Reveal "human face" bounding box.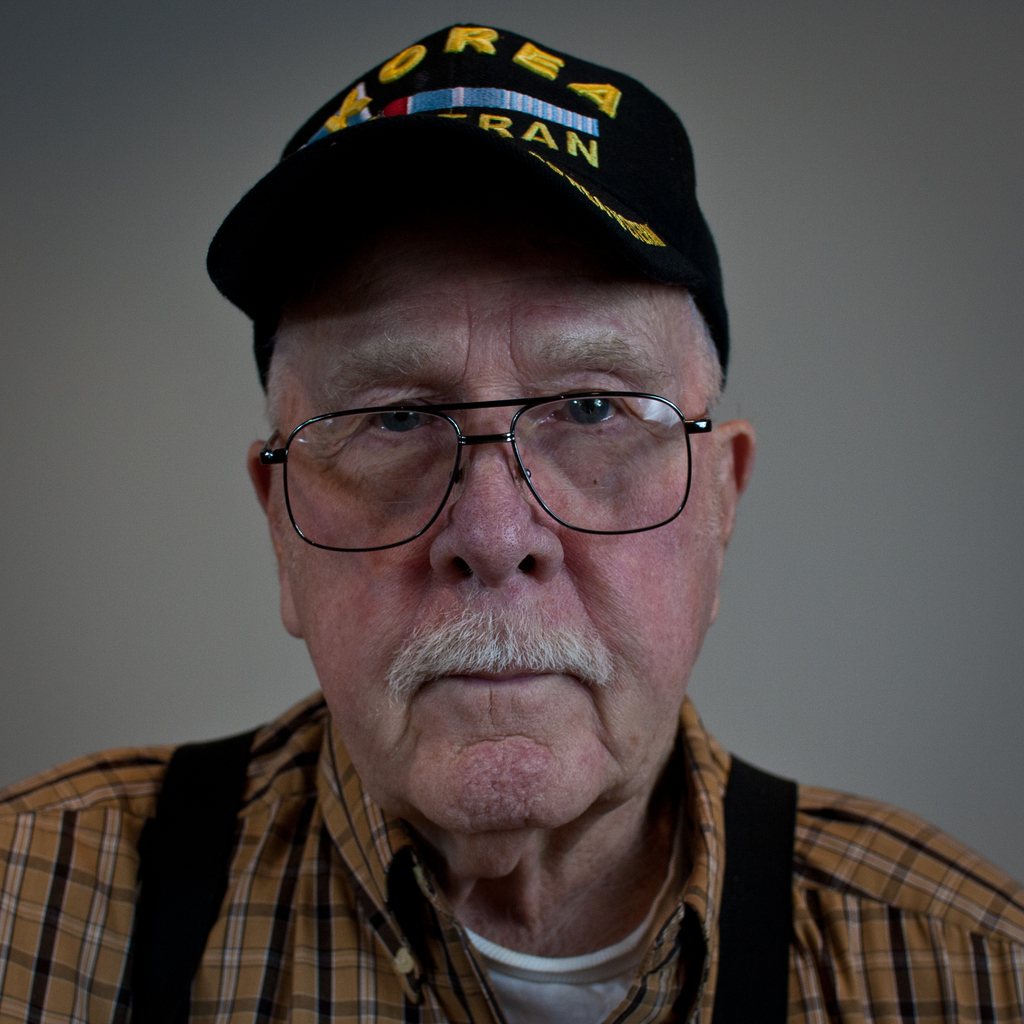
Revealed: pyautogui.locateOnScreen(269, 209, 724, 823).
